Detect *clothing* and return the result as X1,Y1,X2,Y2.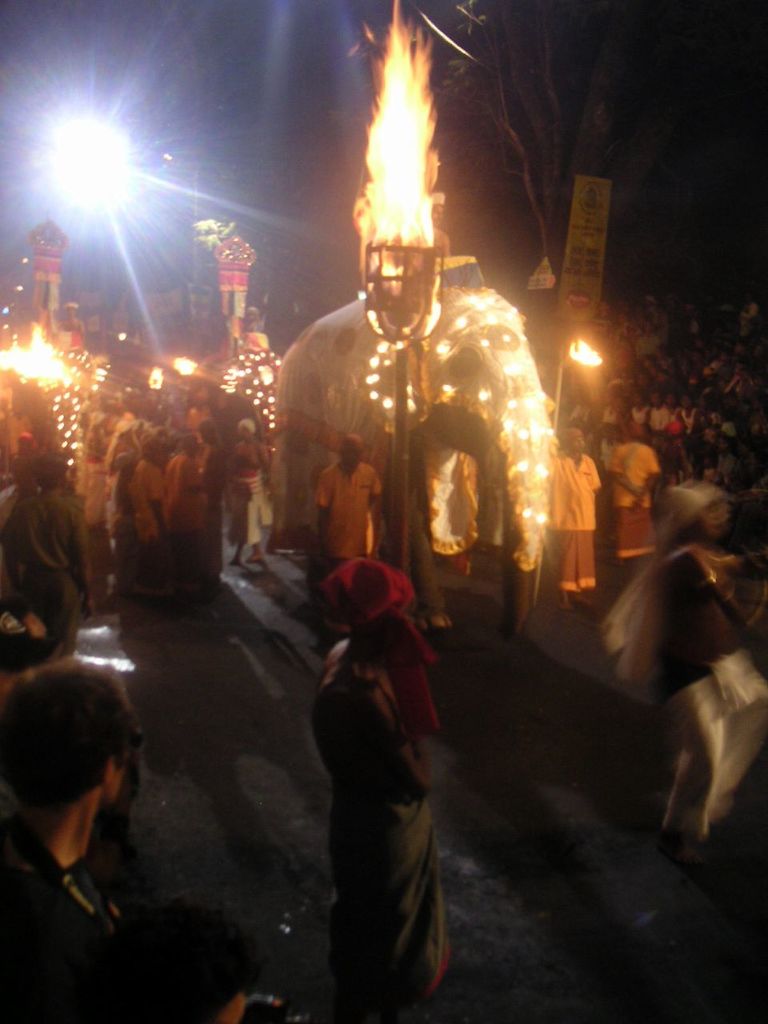
122,466,182,607.
